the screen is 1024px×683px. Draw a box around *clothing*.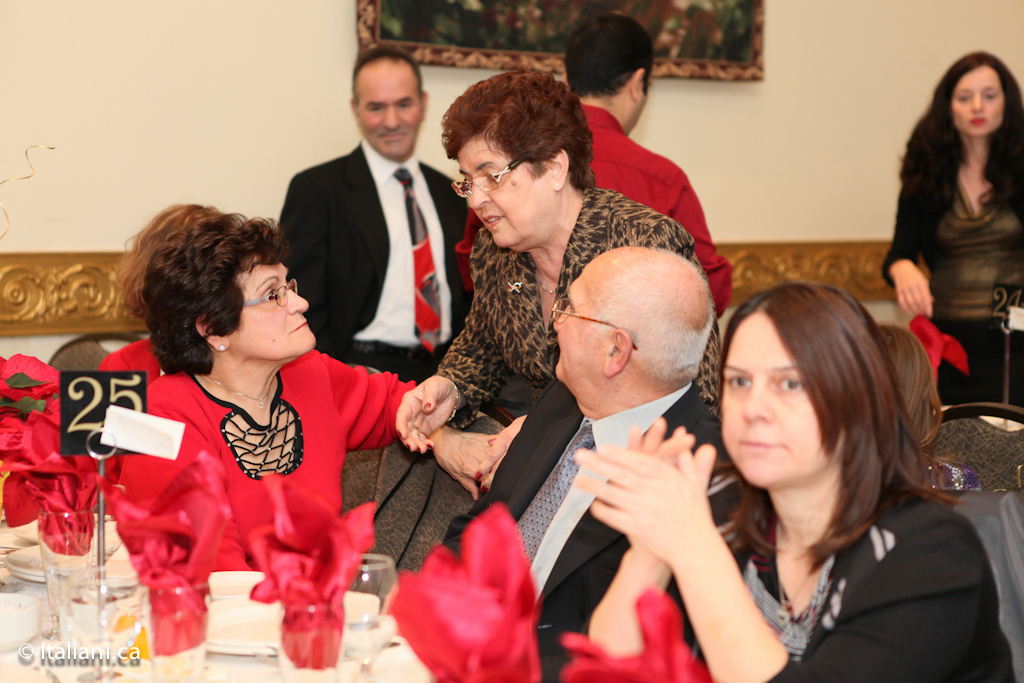
452/100/727/296.
